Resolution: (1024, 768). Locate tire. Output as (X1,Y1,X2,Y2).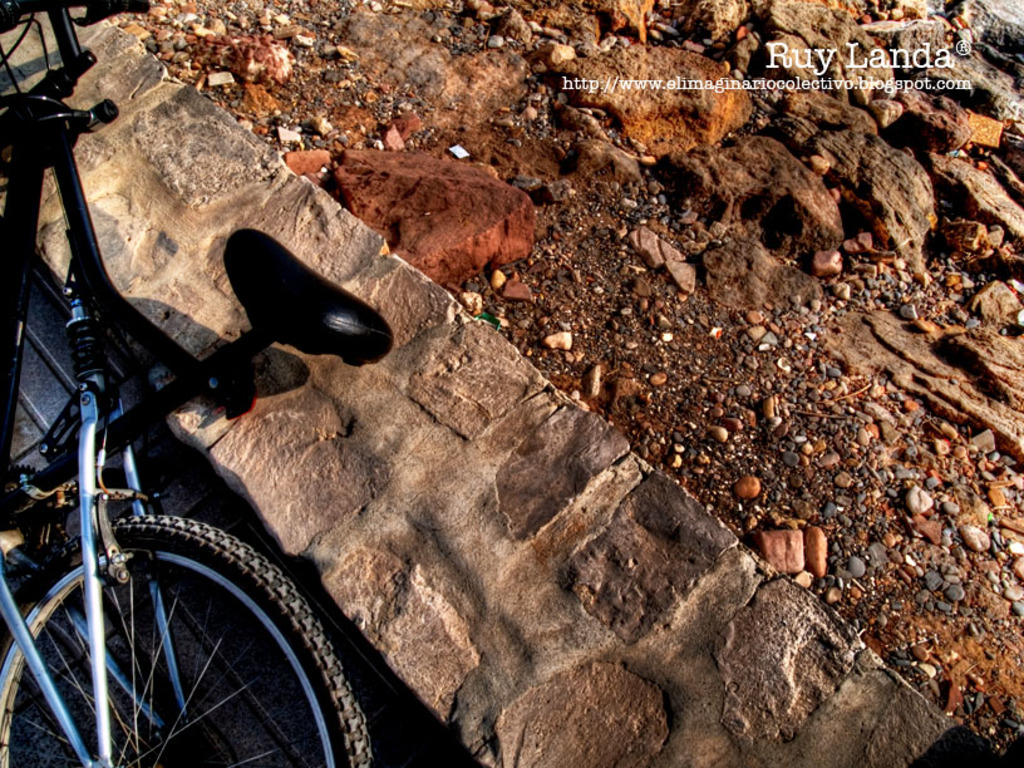
(0,515,380,765).
